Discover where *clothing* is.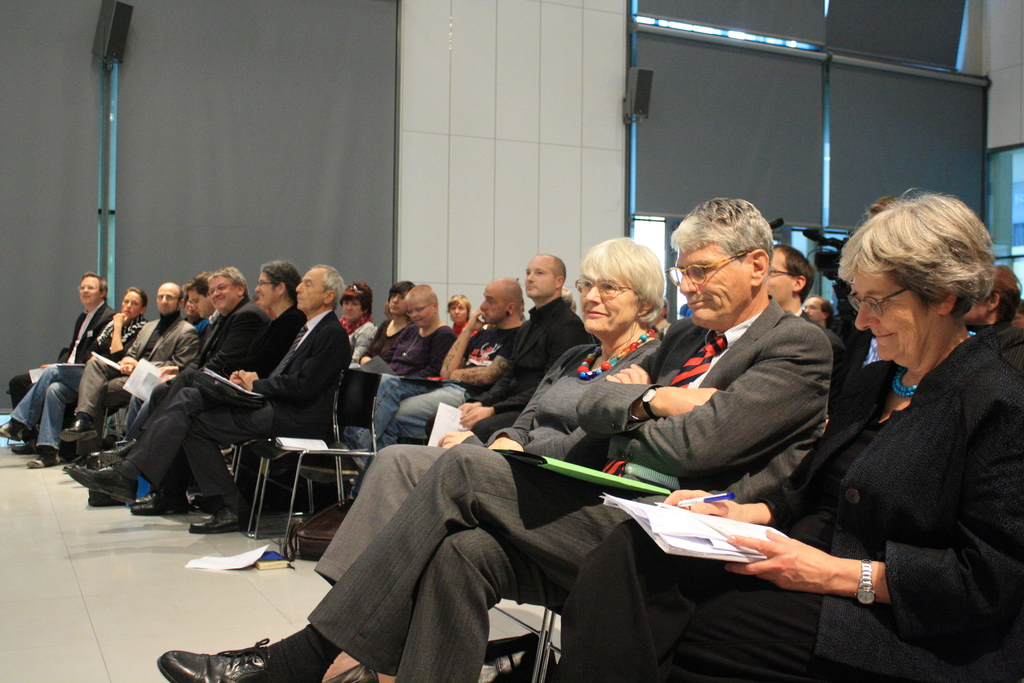
Discovered at locate(314, 441, 676, 675).
